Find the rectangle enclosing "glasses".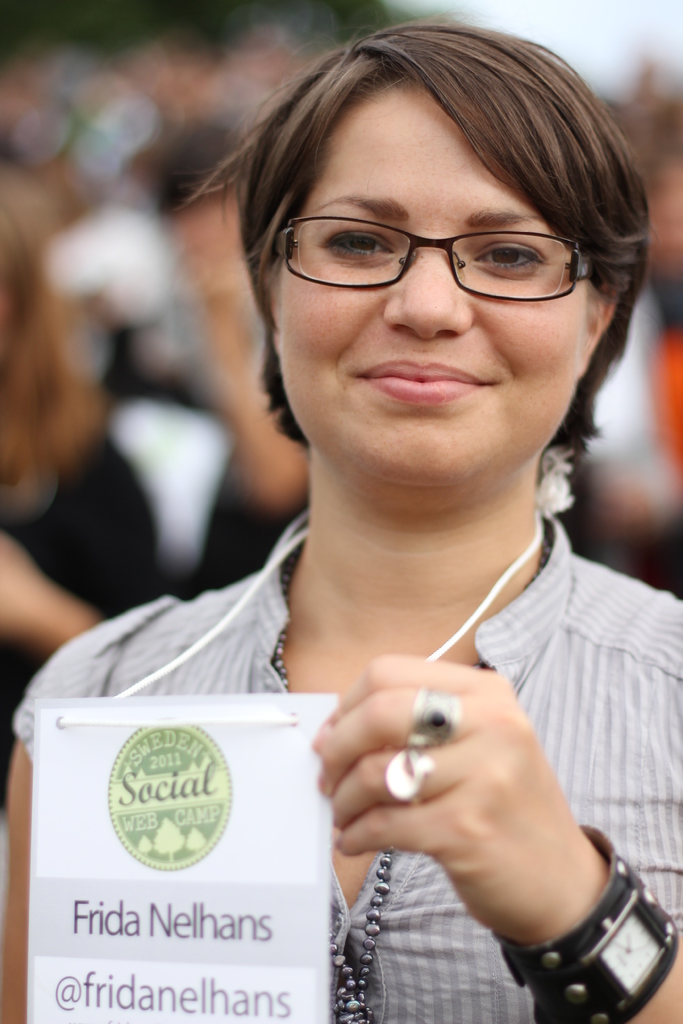
[left=275, top=218, right=597, bottom=304].
